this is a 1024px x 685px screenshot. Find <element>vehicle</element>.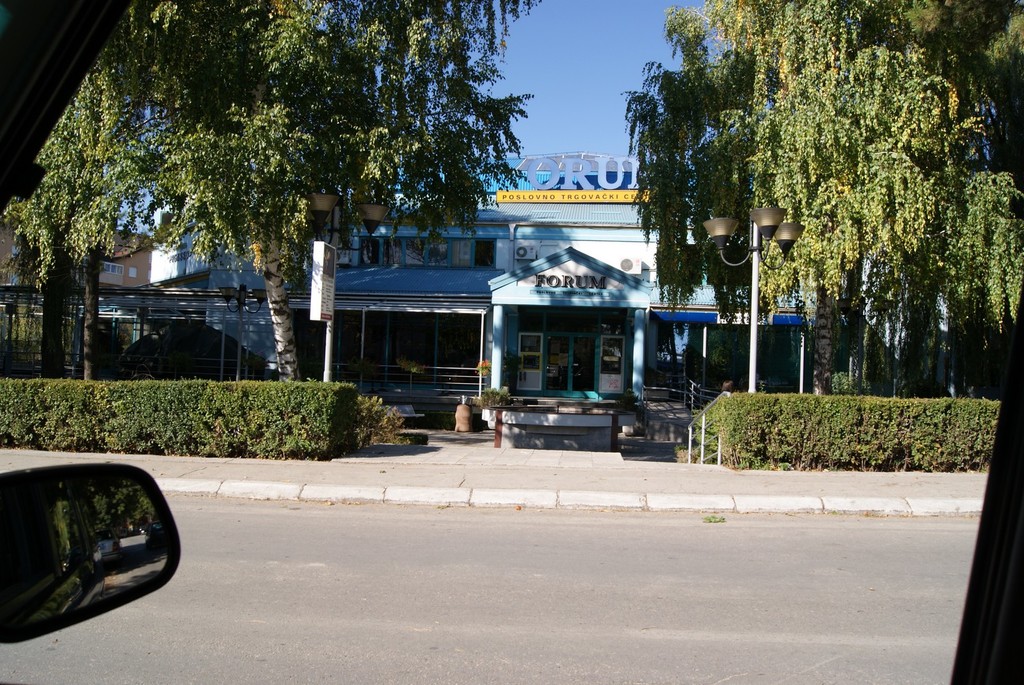
Bounding box: rect(0, 0, 1021, 684).
